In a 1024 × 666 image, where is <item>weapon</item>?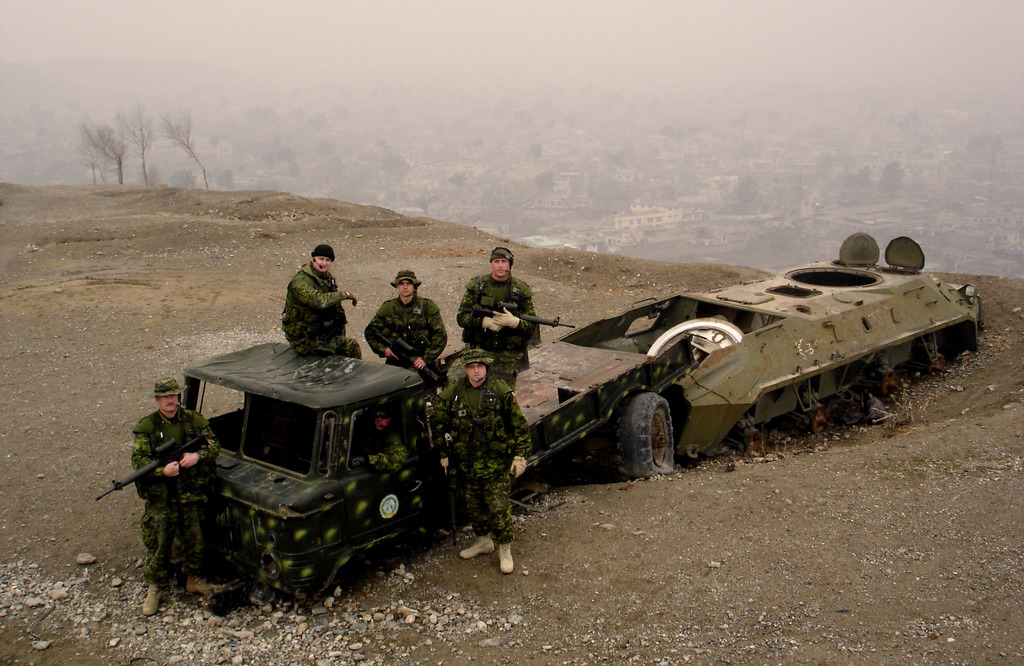
484, 216, 983, 487.
